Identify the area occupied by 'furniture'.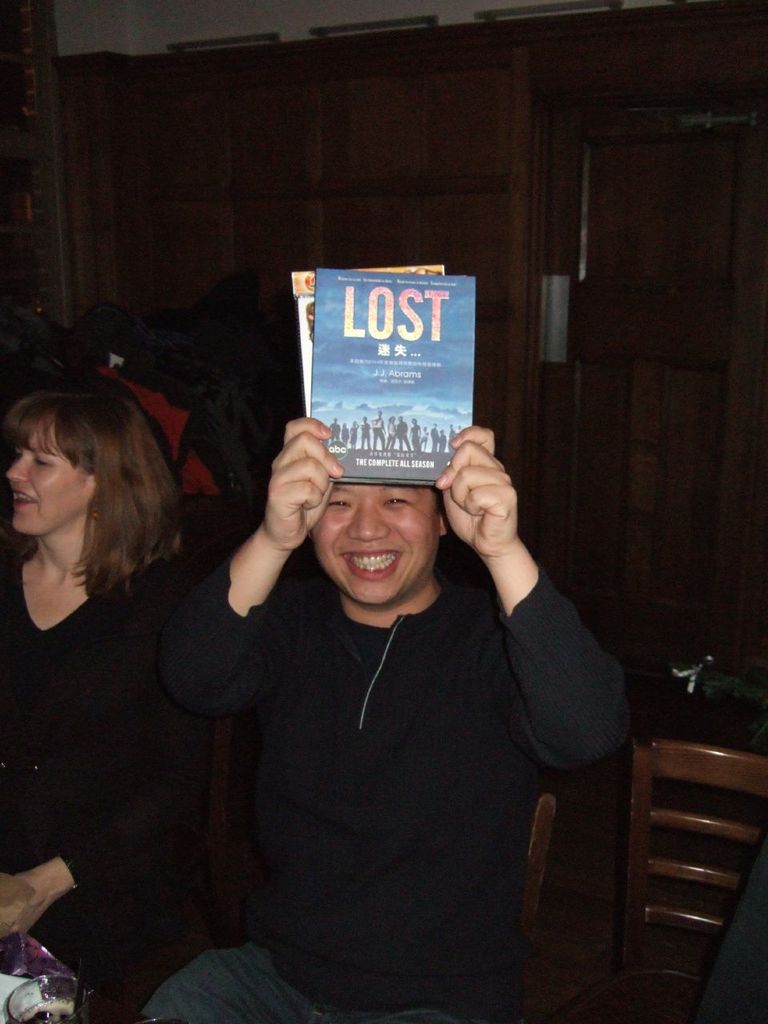
Area: pyautogui.locateOnScreen(517, 786, 561, 946).
